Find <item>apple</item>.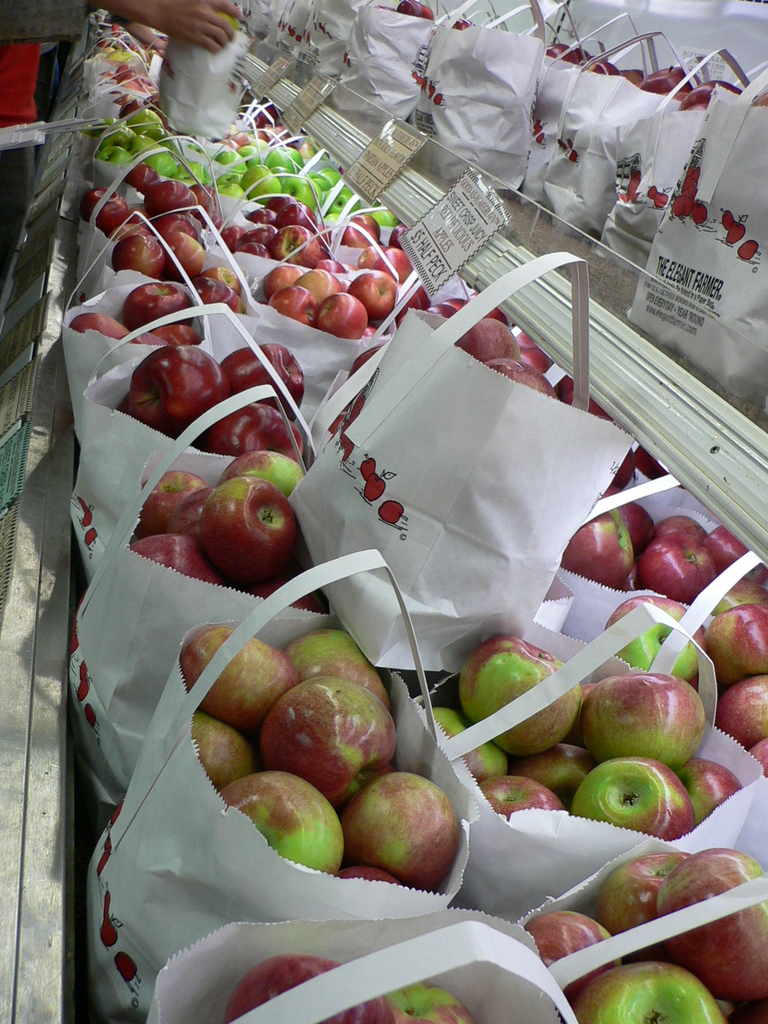
region(577, 956, 730, 1023).
